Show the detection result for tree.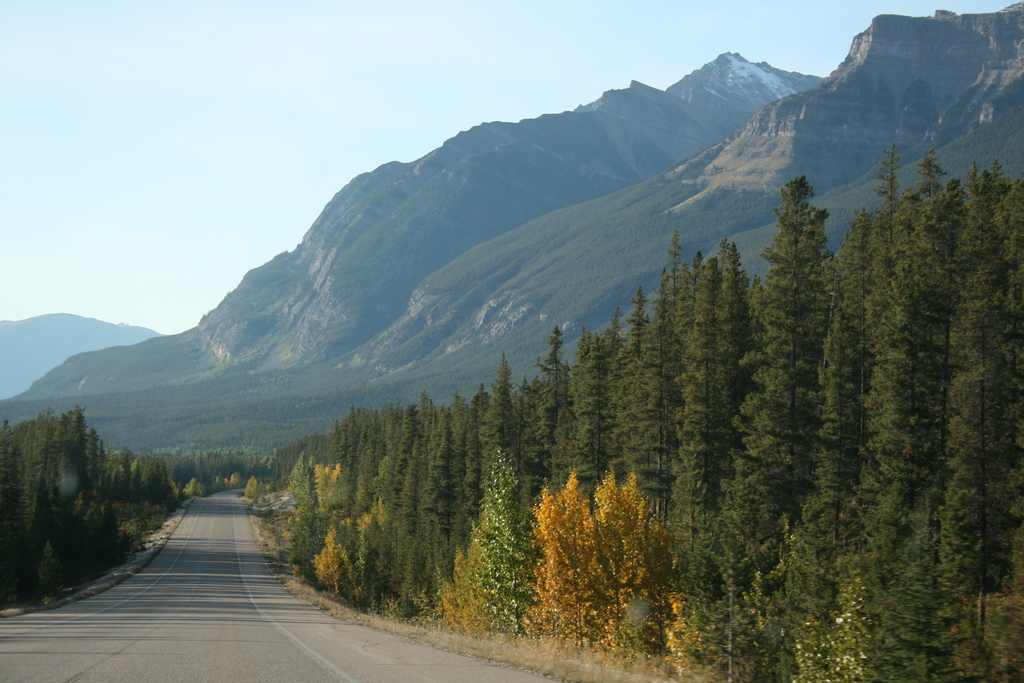
516 464 682 628.
